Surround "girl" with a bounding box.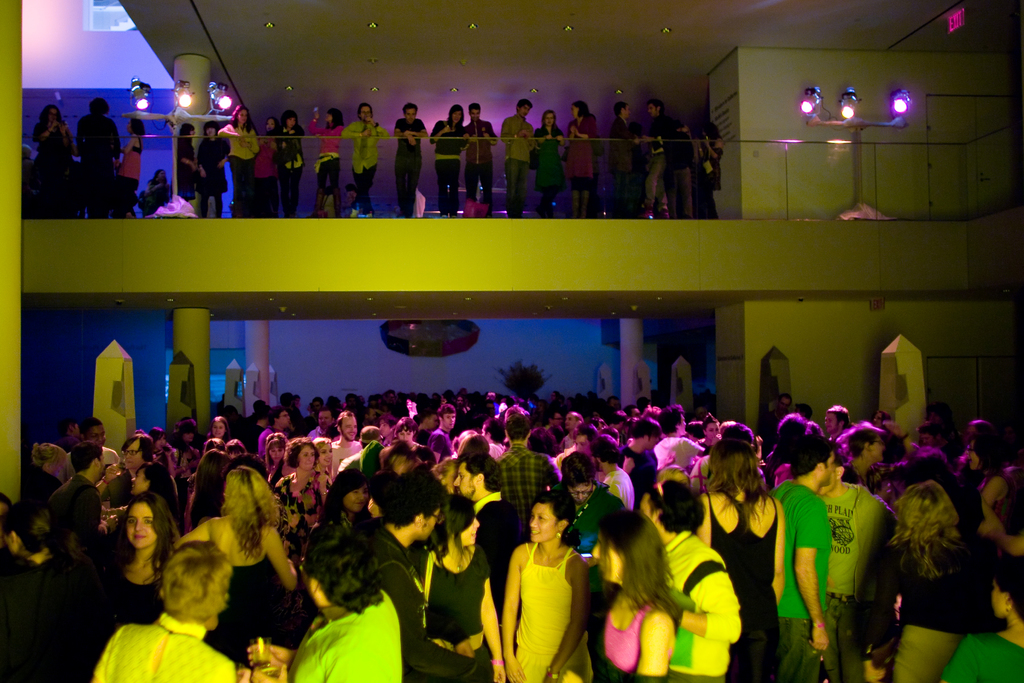
left=138, top=165, right=172, bottom=211.
